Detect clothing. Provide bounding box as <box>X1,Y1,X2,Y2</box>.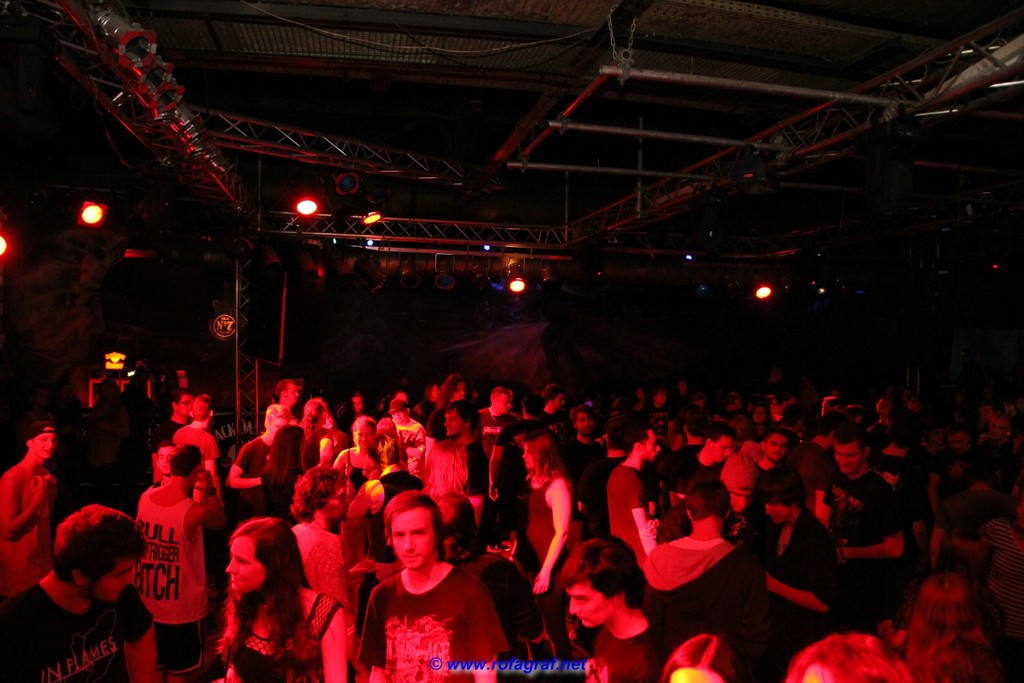
<box>521,474,579,577</box>.
